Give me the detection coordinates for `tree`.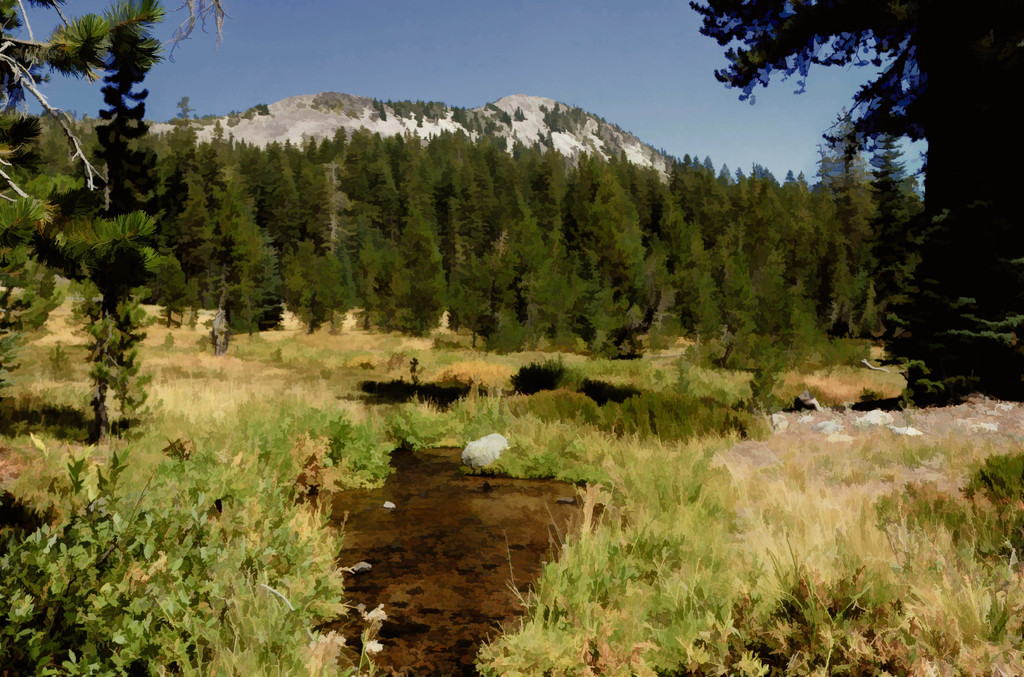
<region>682, 0, 1023, 317</region>.
